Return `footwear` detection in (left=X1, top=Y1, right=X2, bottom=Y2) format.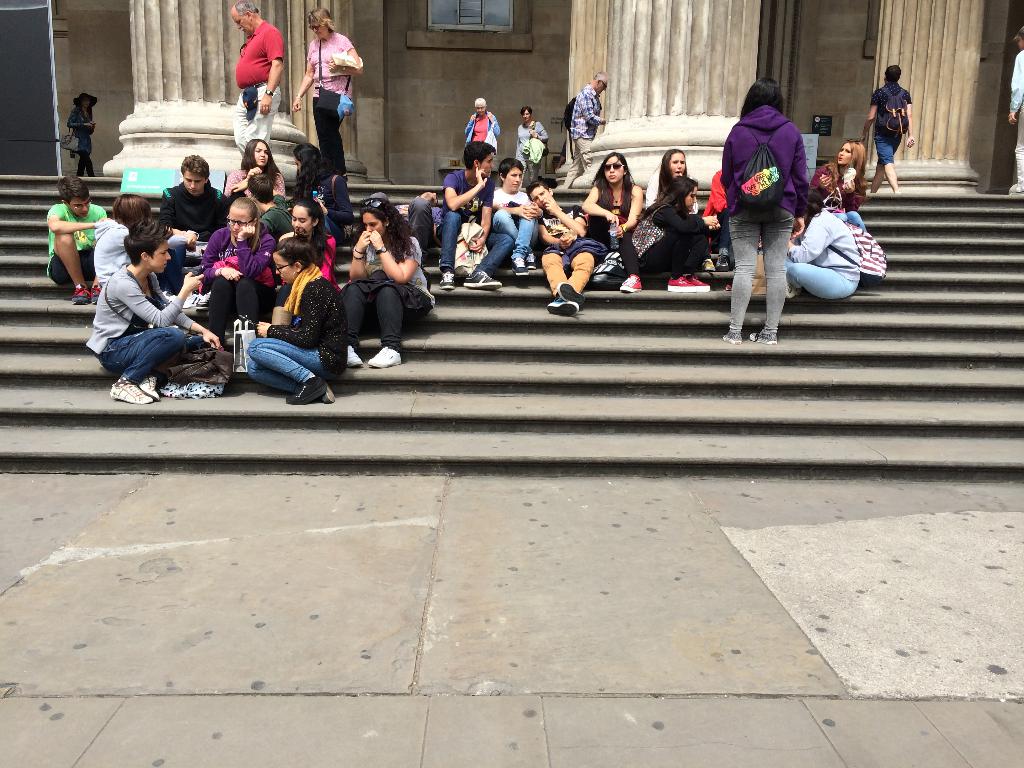
(left=438, top=268, right=458, bottom=290).
